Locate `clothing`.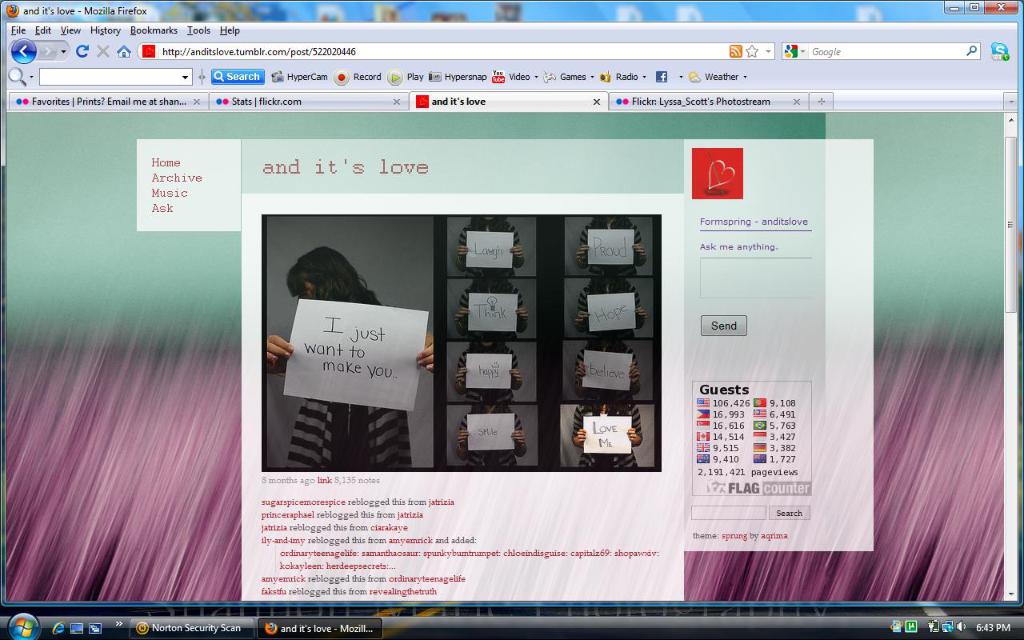
Bounding box: [left=285, top=398, right=413, bottom=468].
